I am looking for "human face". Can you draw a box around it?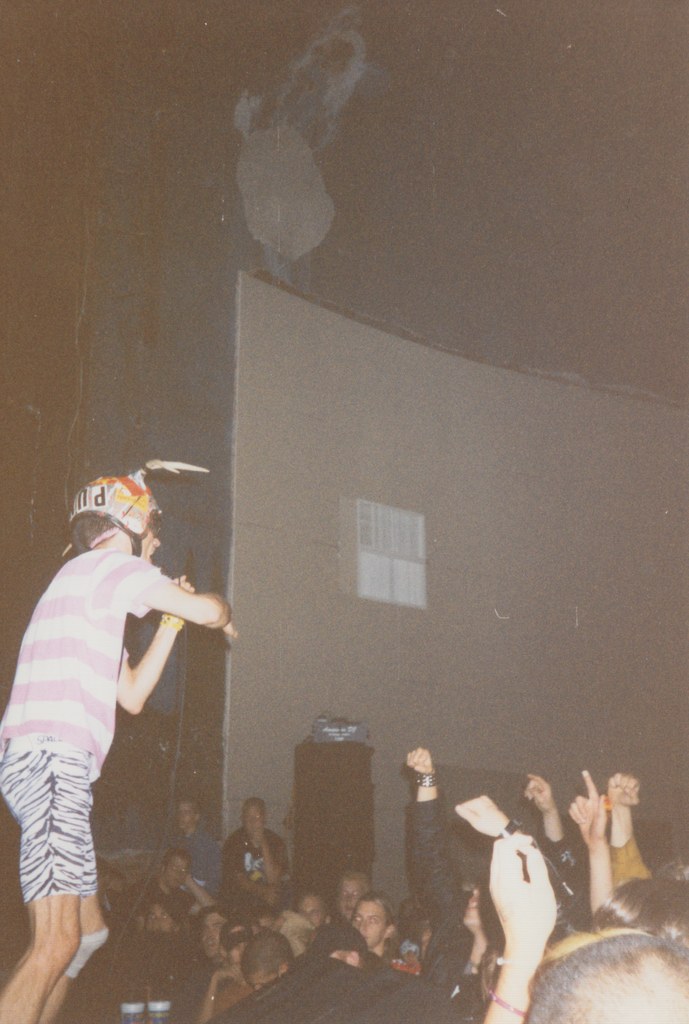
Sure, the bounding box is 197, 915, 223, 959.
